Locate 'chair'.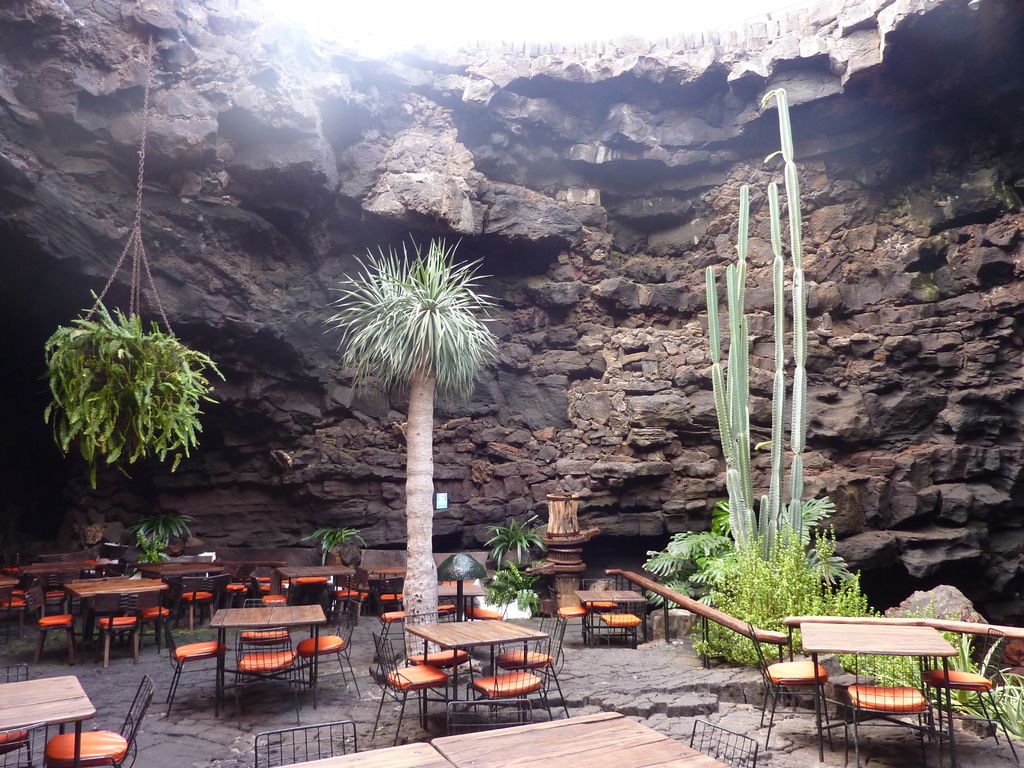
Bounding box: 747 616 835 757.
